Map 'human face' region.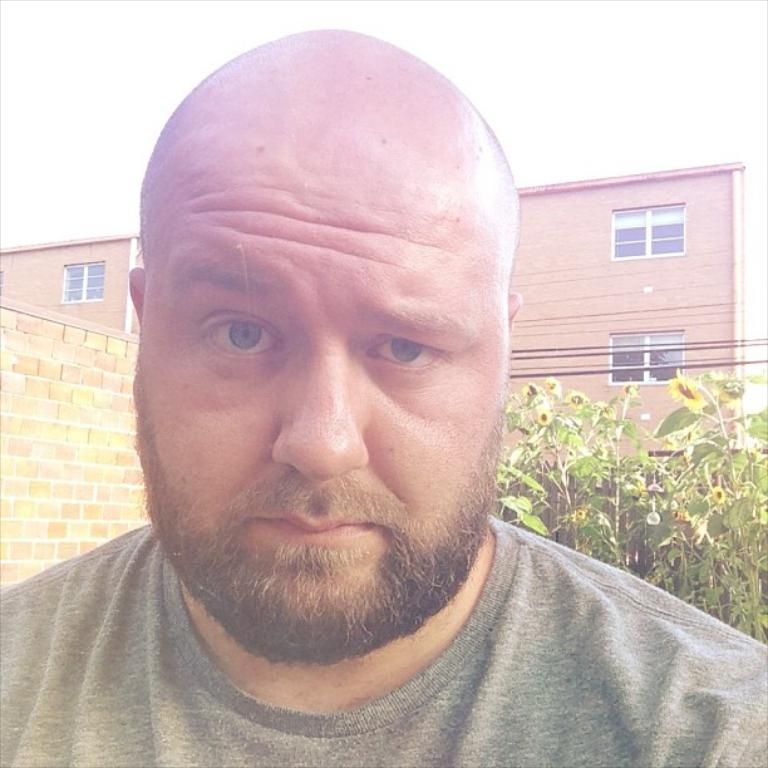
Mapped to left=129, top=148, right=507, bottom=646.
